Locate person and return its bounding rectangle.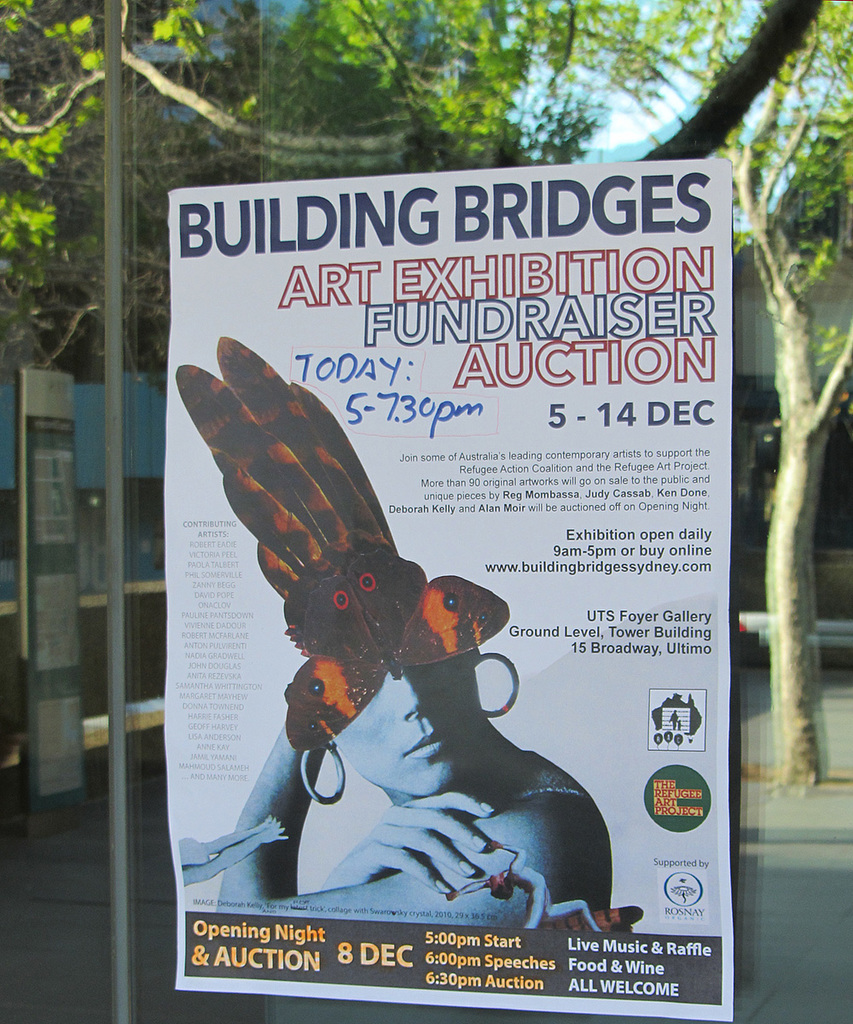
bbox=(443, 836, 612, 935).
